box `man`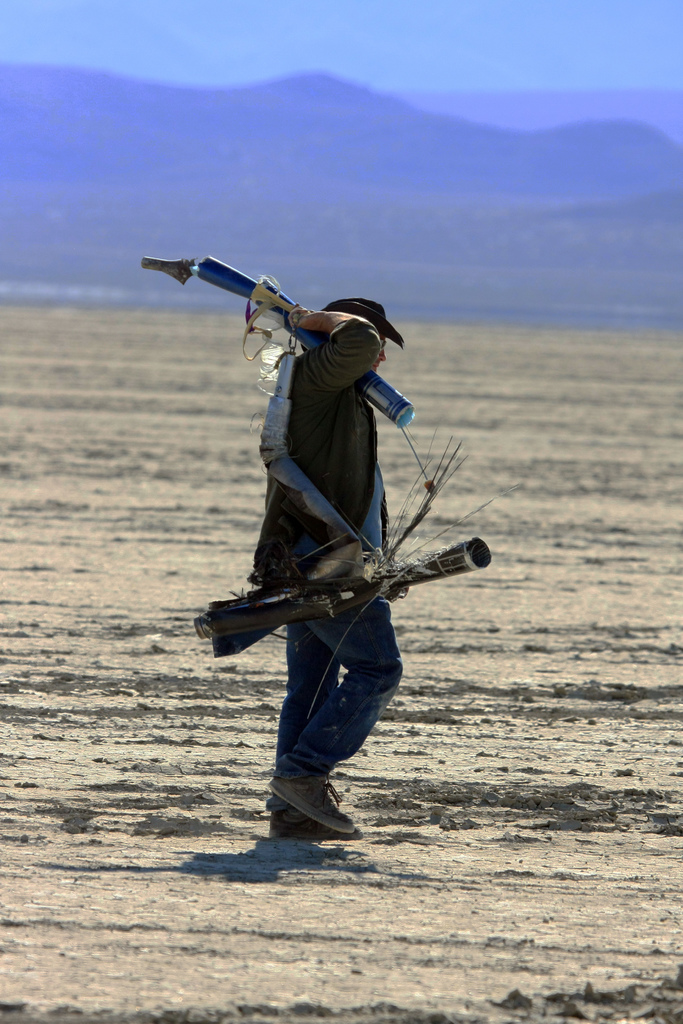
bbox(201, 255, 479, 834)
